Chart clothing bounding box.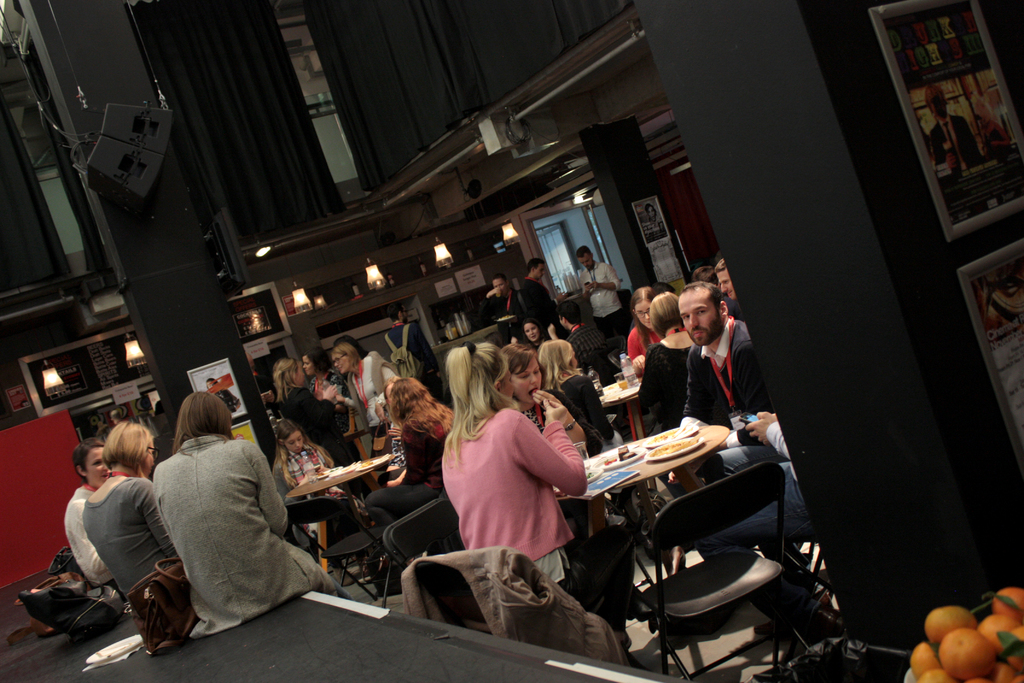
Charted: 67/483/125/588.
